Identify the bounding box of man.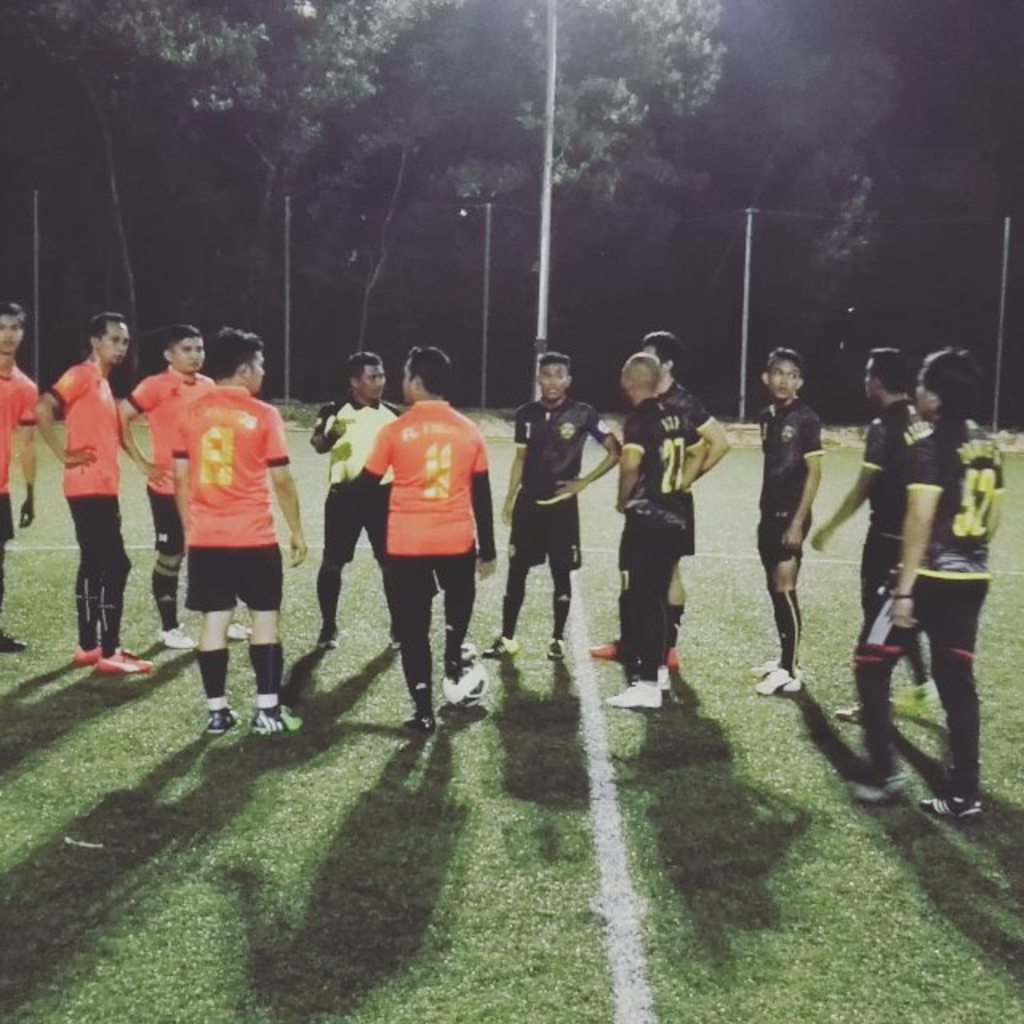
bbox=[166, 334, 307, 738].
